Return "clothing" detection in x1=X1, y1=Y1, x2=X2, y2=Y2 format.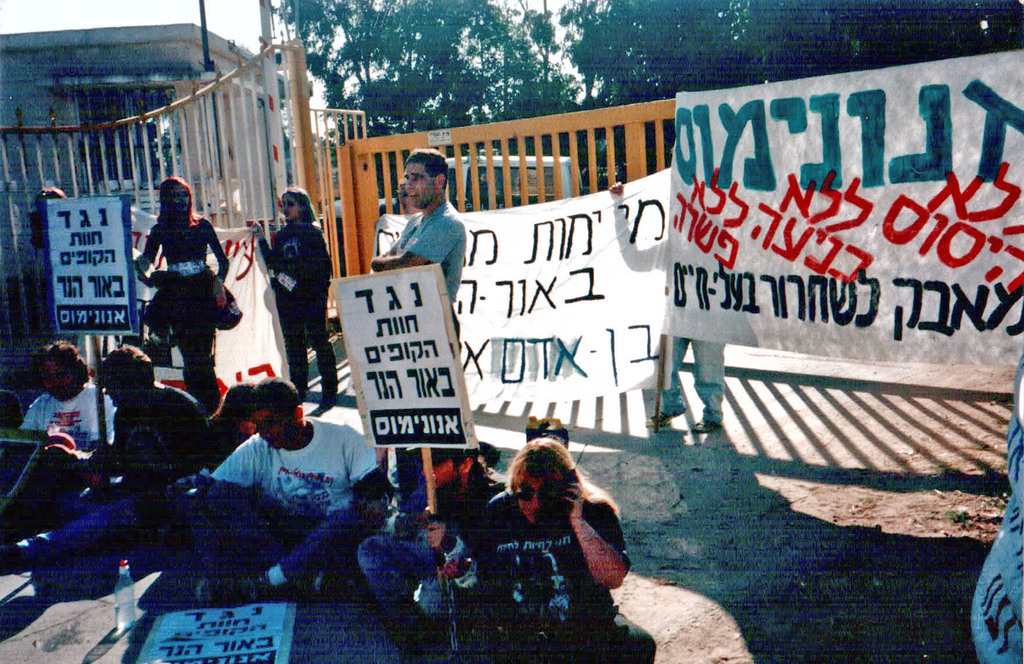
x1=451, y1=487, x2=659, y2=663.
